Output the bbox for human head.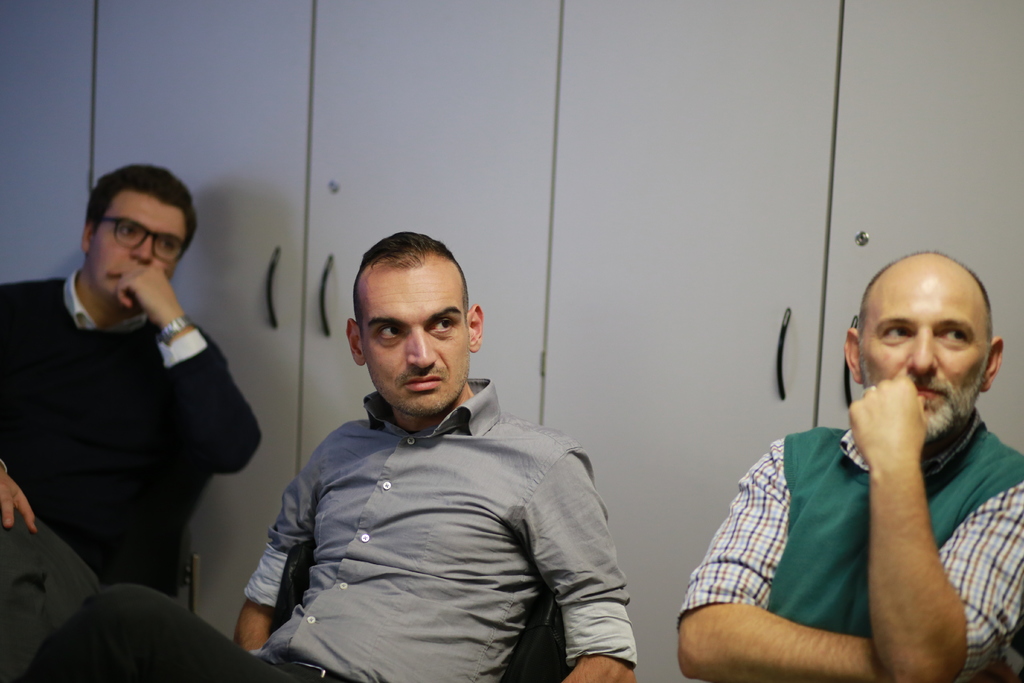
78, 164, 203, 308.
